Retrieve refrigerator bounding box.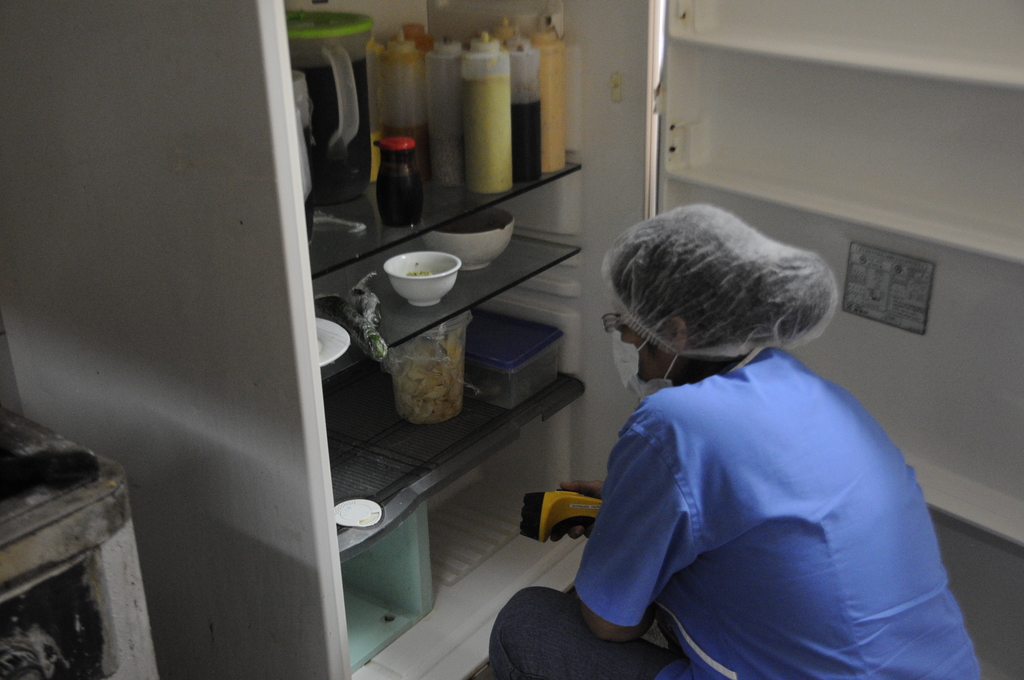
Bounding box: crop(0, 0, 1023, 679).
